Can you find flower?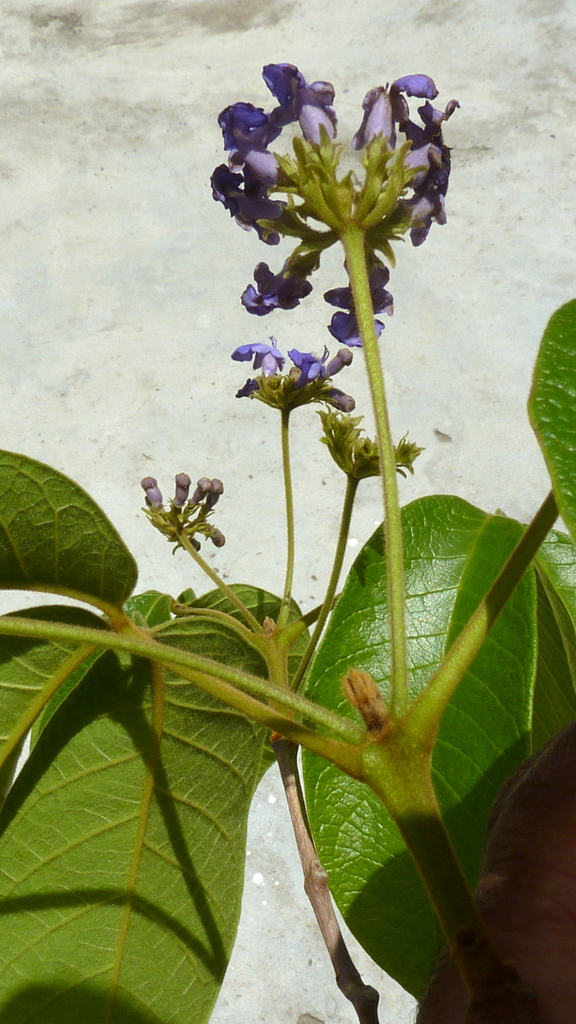
Yes, bounding box: 388:99:466:186.
